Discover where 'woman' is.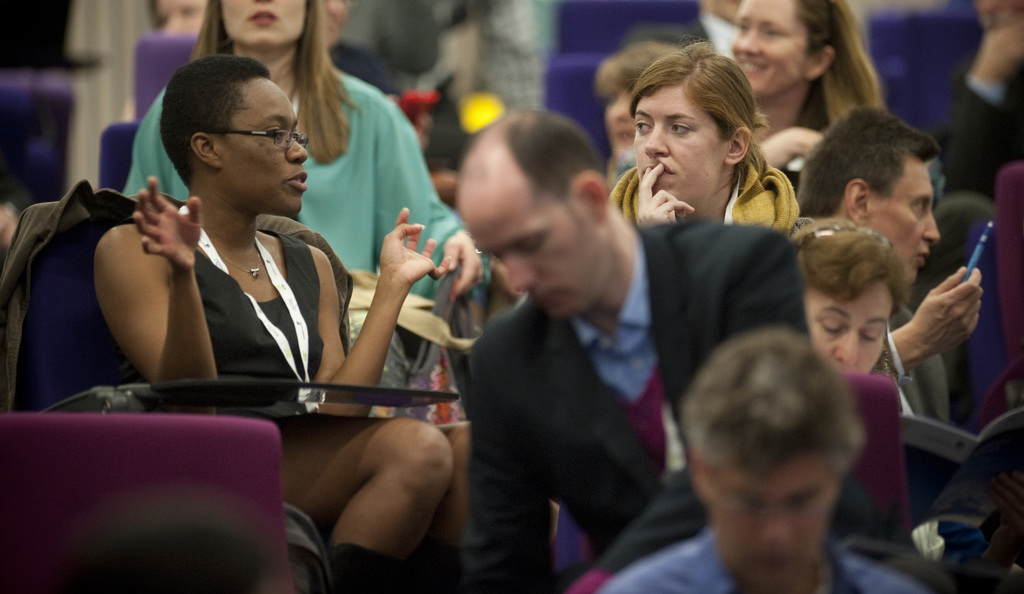
Discovered at [124,0,479,418].
